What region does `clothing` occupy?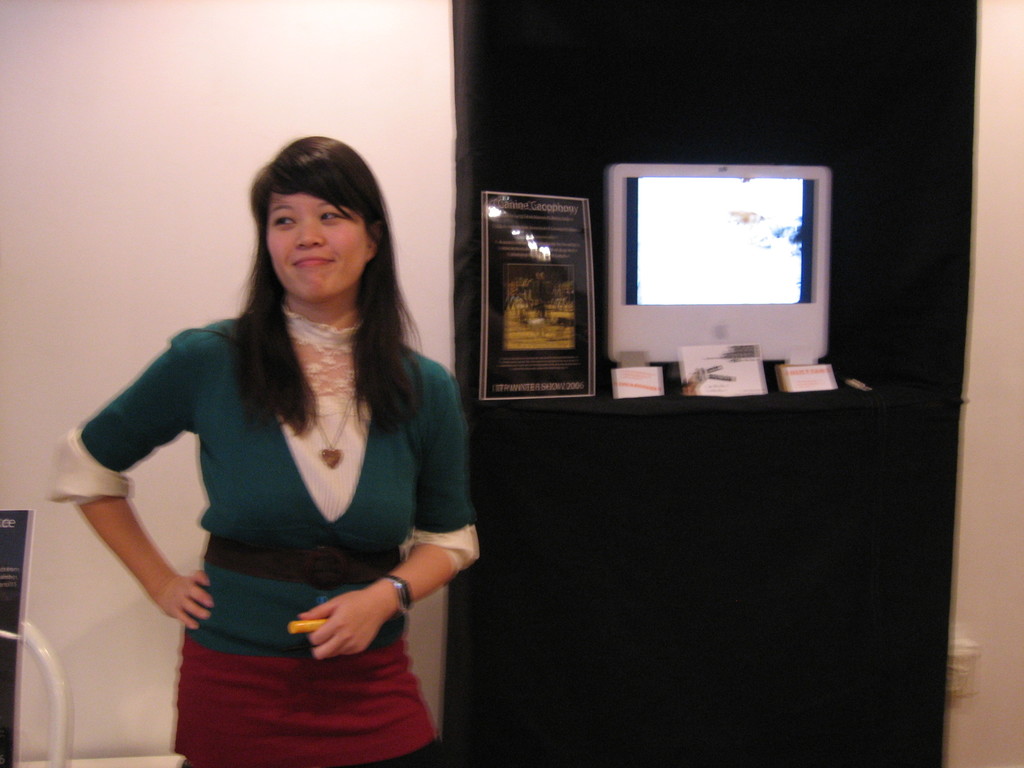
[x1=49, y1=318, x2=476, y2=767].
